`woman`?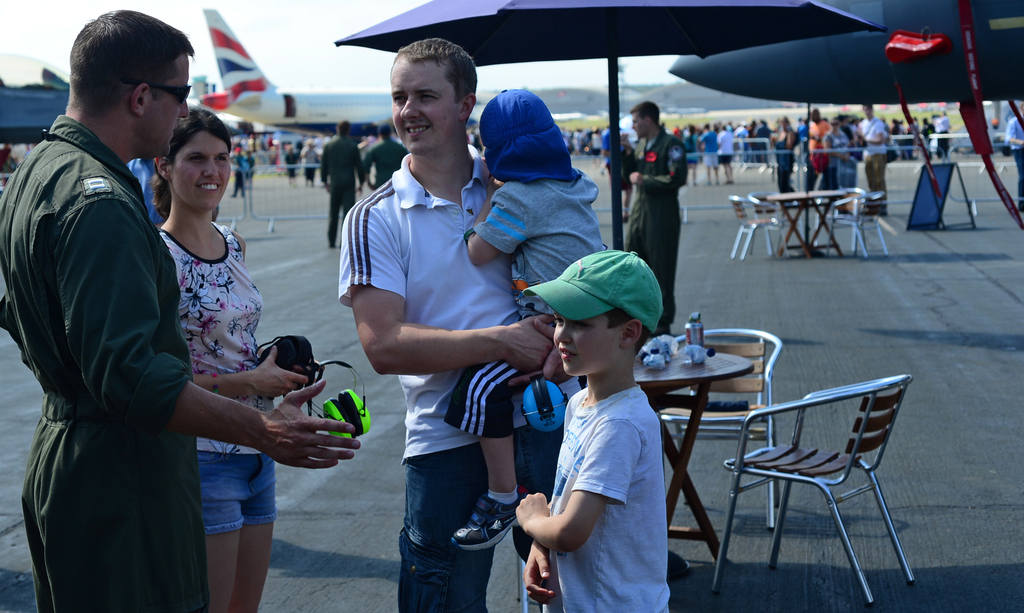
crop(156, 107, 305, 612)
